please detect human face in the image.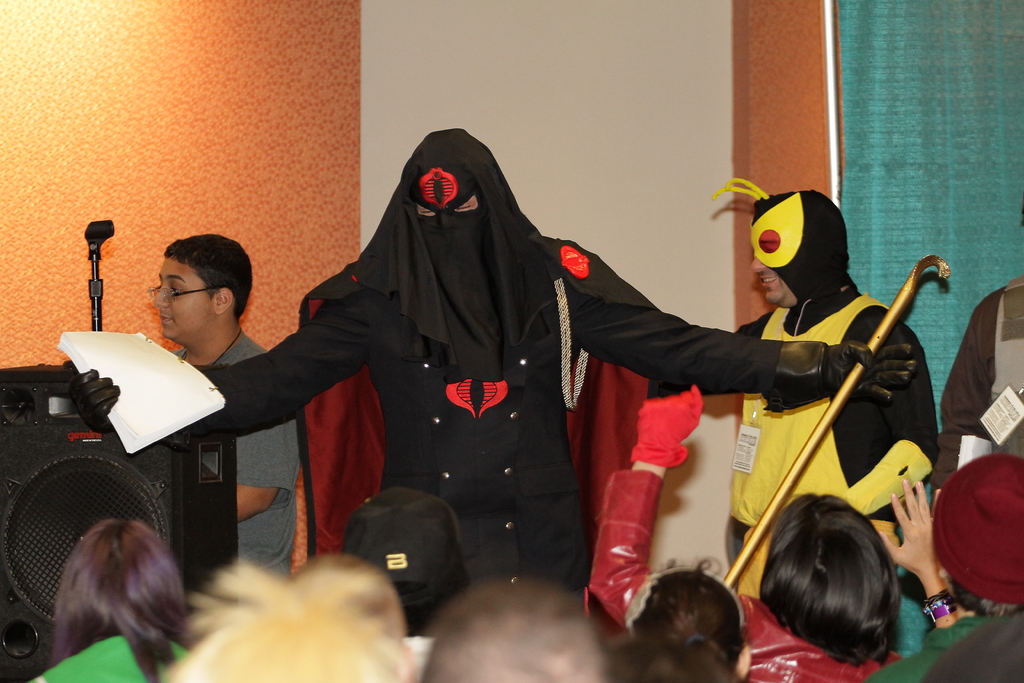
154 256 213 341.
